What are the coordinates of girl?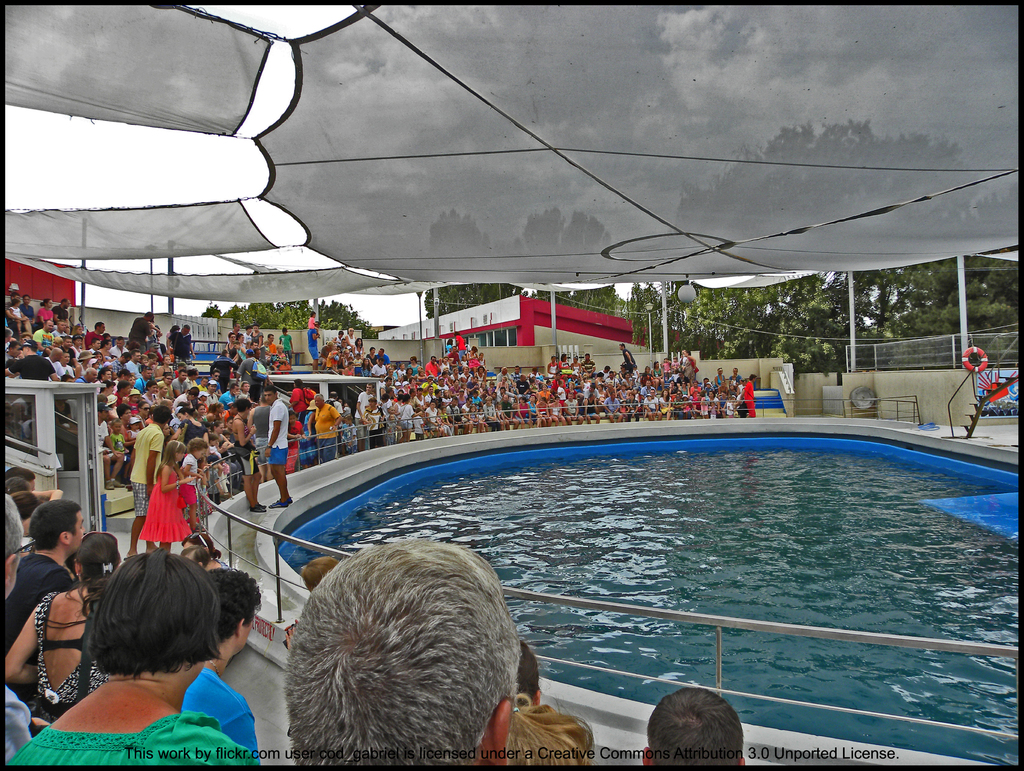
BBox(419, 370, 426, 384).
